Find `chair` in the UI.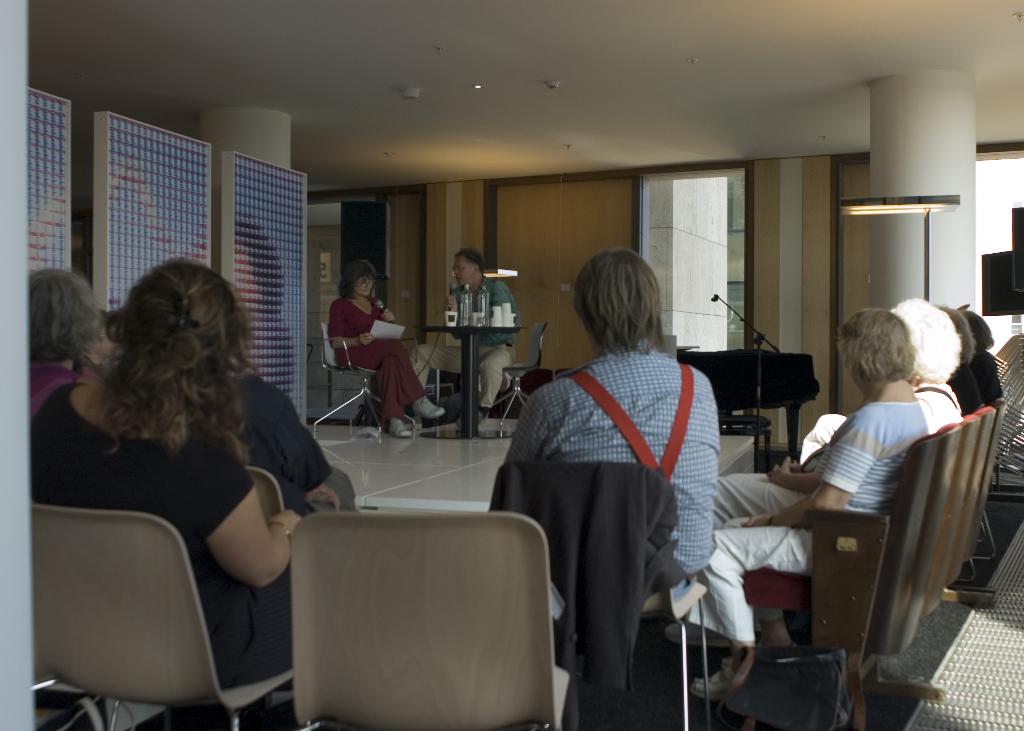
UI element at x1=845, y1=422, x2=960, y2=711.
